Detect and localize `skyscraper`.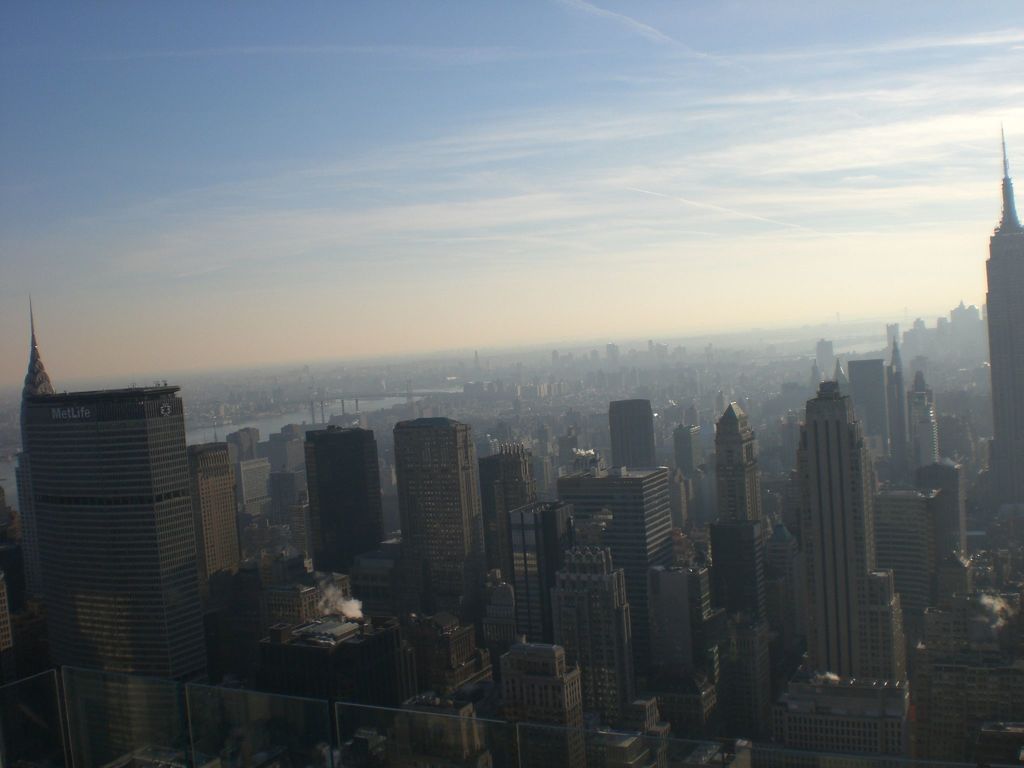
Localized at 905,369,941,467.
